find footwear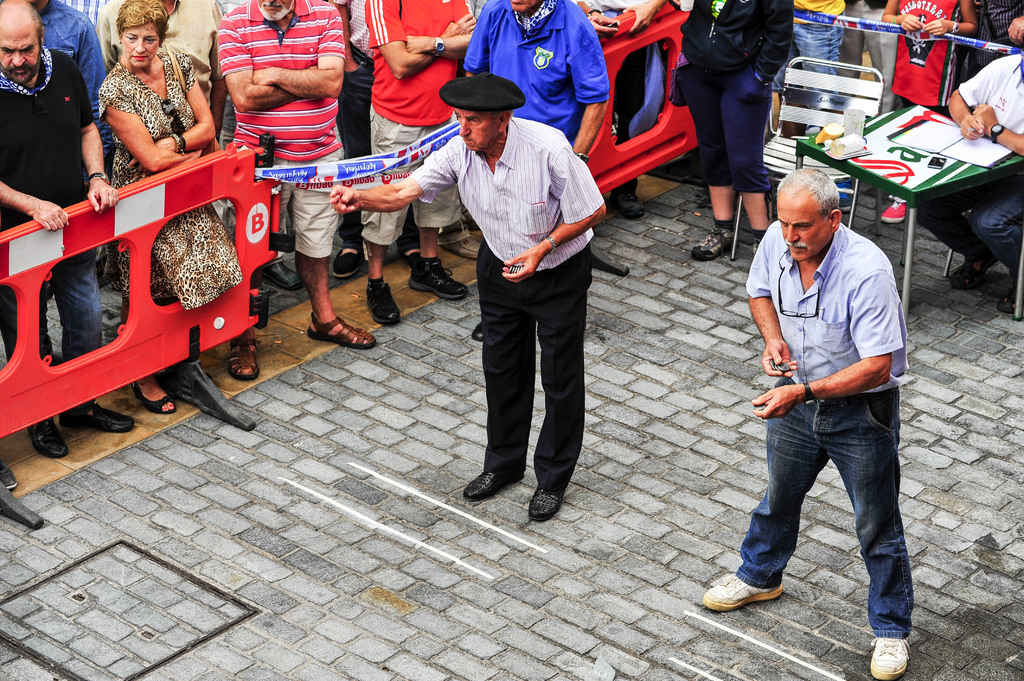
region(529, 484, 566, 520)
